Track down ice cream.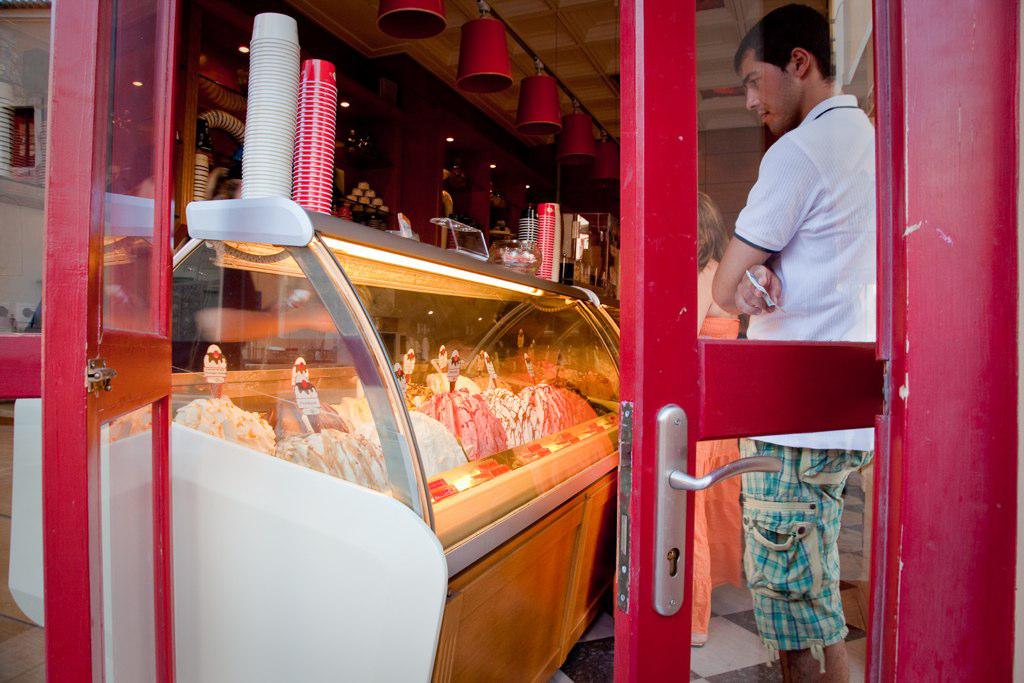
Tracked to <region>163, 352, 608, 506</region>.
